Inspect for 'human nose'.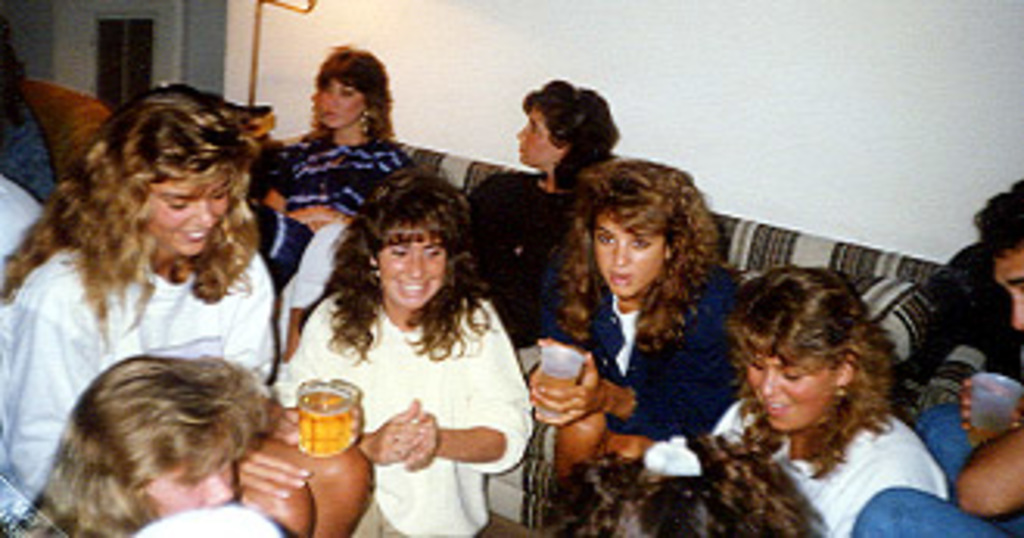
Inspection: [left=1012, top=292, right=1021, bottom=327].
